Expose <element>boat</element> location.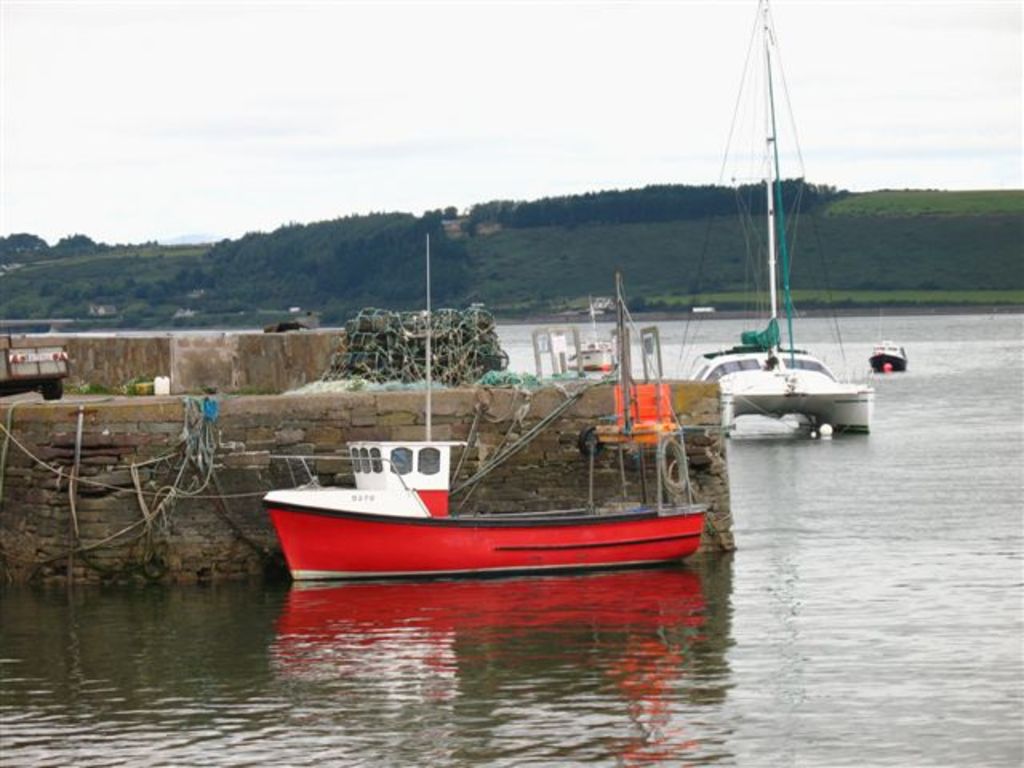
Exposed at detection(869, 336, 910, 379).
